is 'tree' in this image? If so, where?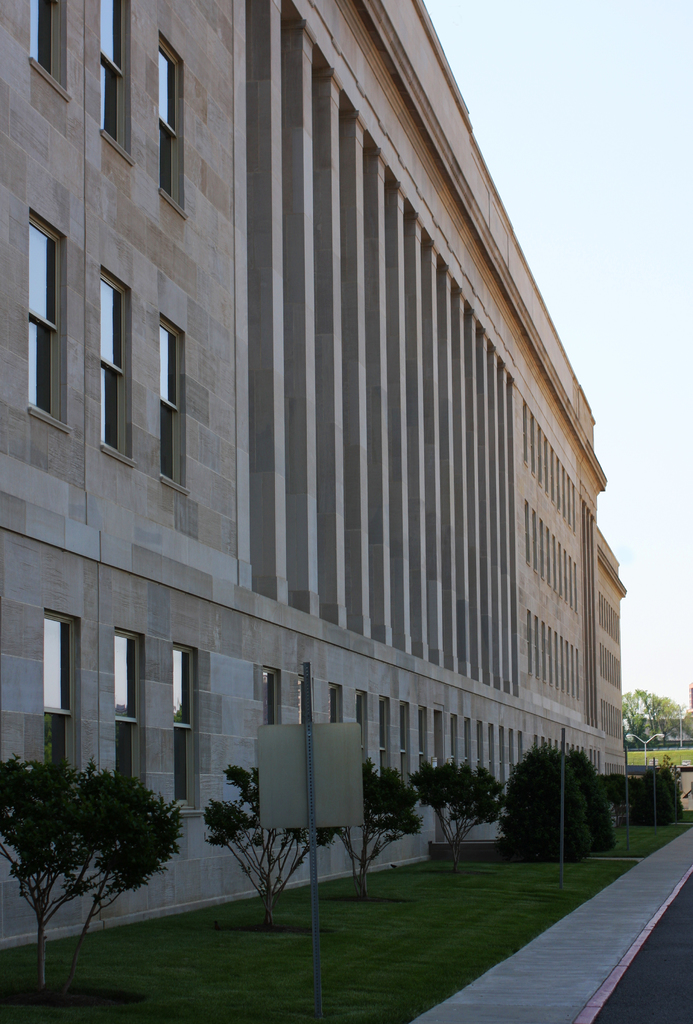
Yes, at x1=594 y1=762 x2=650 y2=826.
